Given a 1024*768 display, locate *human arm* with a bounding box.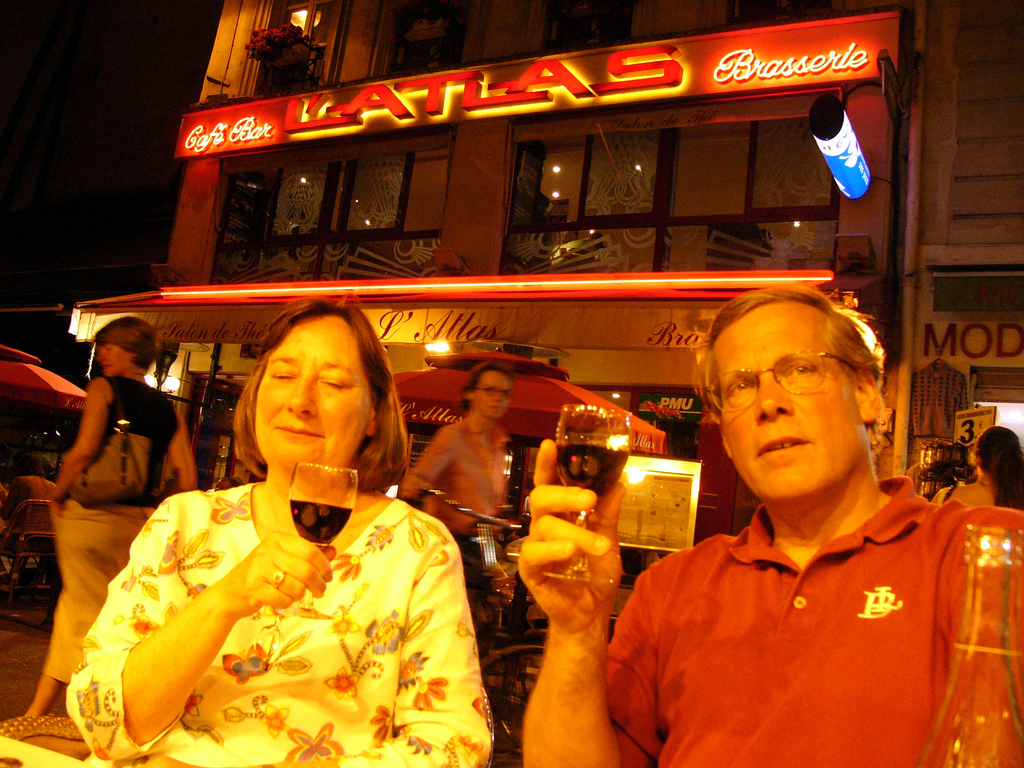
Located: BBox(384, 532, 493, 767).
